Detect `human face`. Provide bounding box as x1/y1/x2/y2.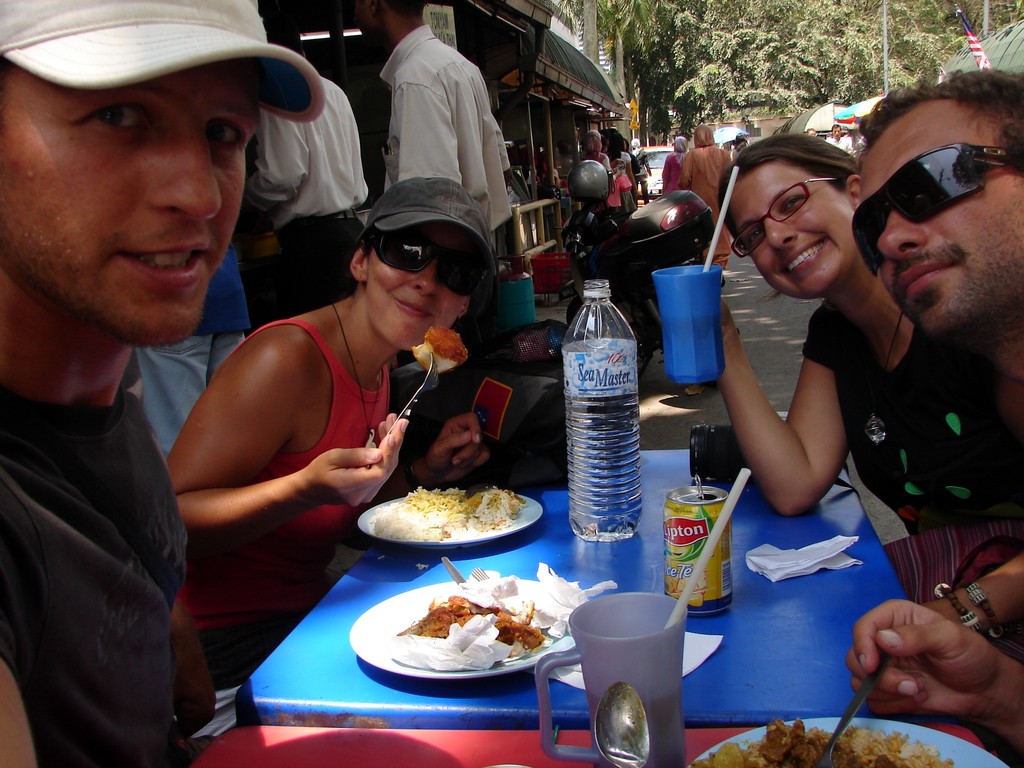
337/0/377/53.
